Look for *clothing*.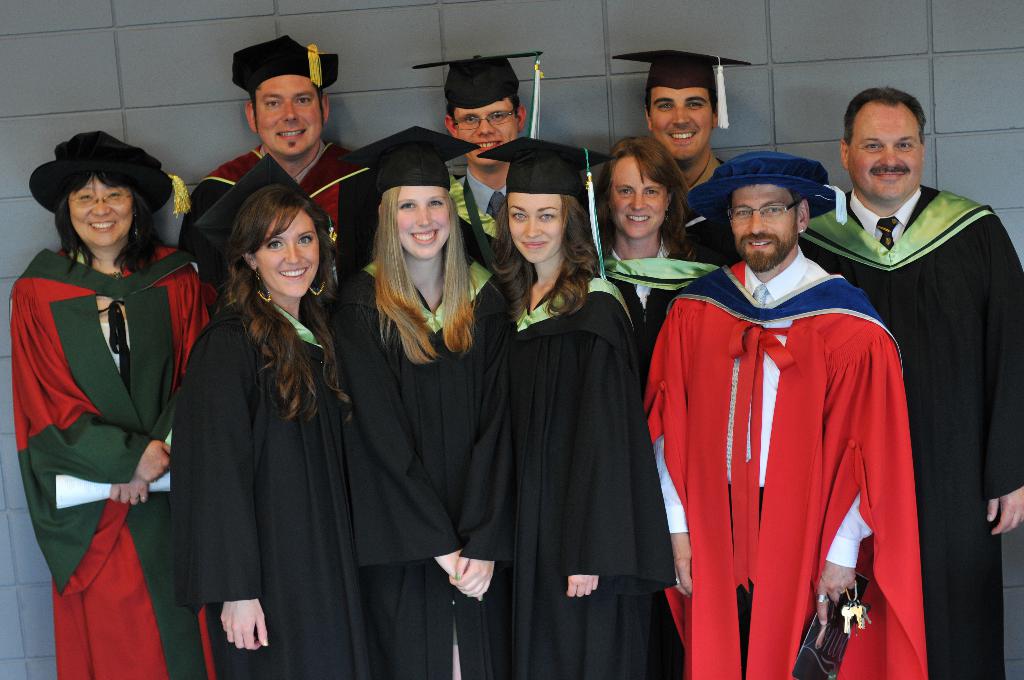
Found: (670,165,737,279).
